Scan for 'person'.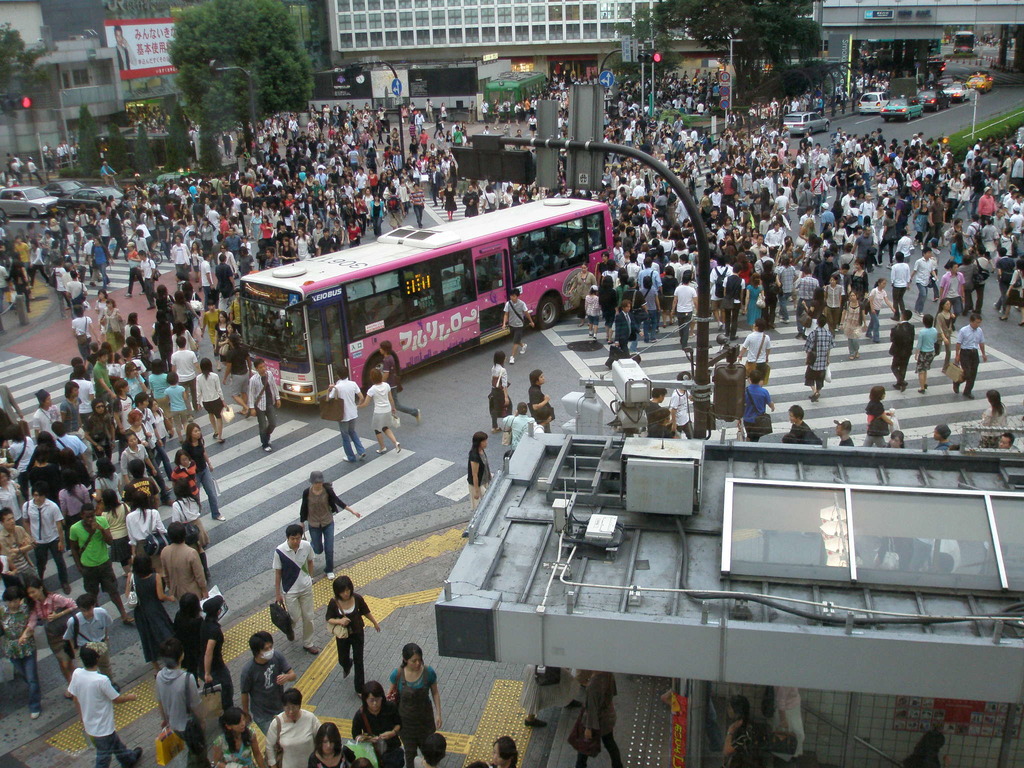
Scan result: (0, 89, 447, 767).
